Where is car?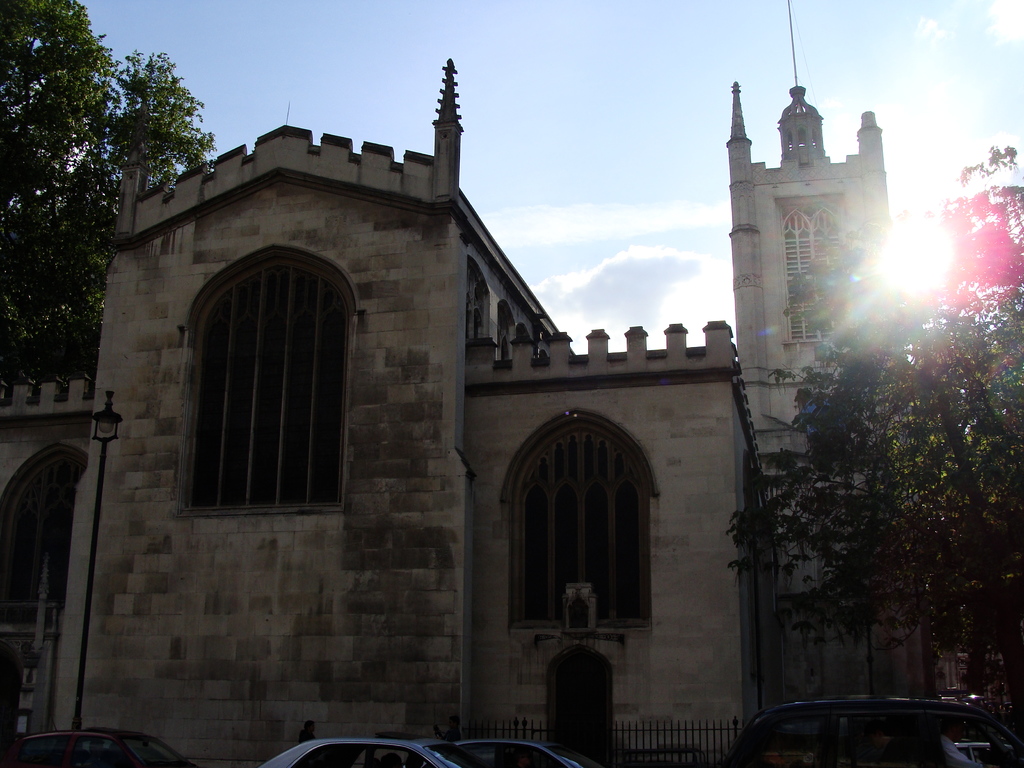
[449,739,598,767].
